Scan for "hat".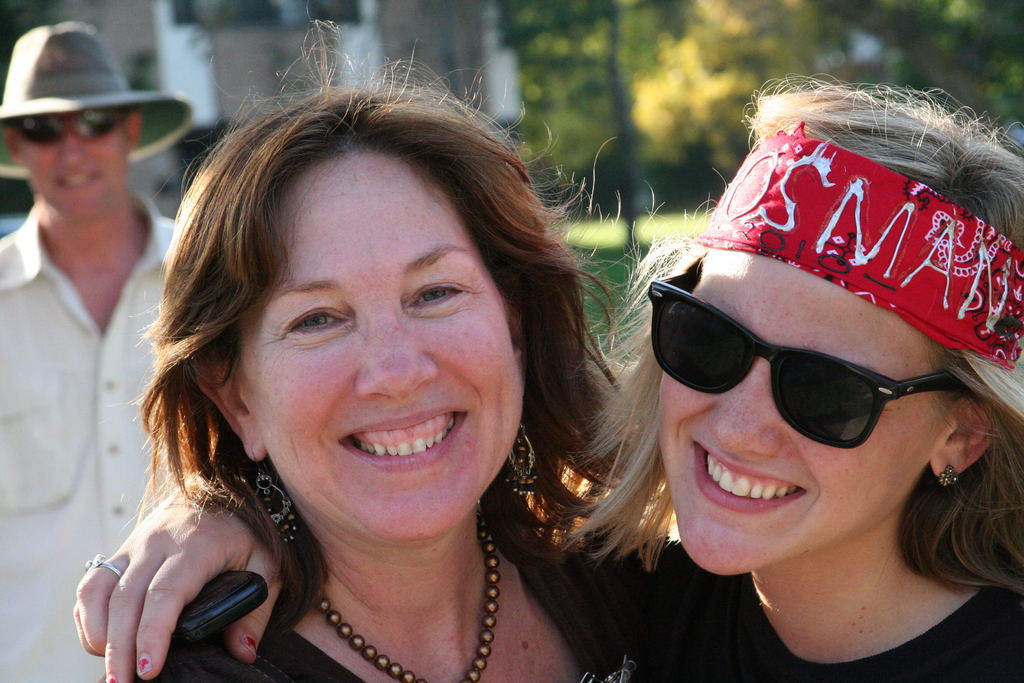
Scan result: 0,21,200,188.
